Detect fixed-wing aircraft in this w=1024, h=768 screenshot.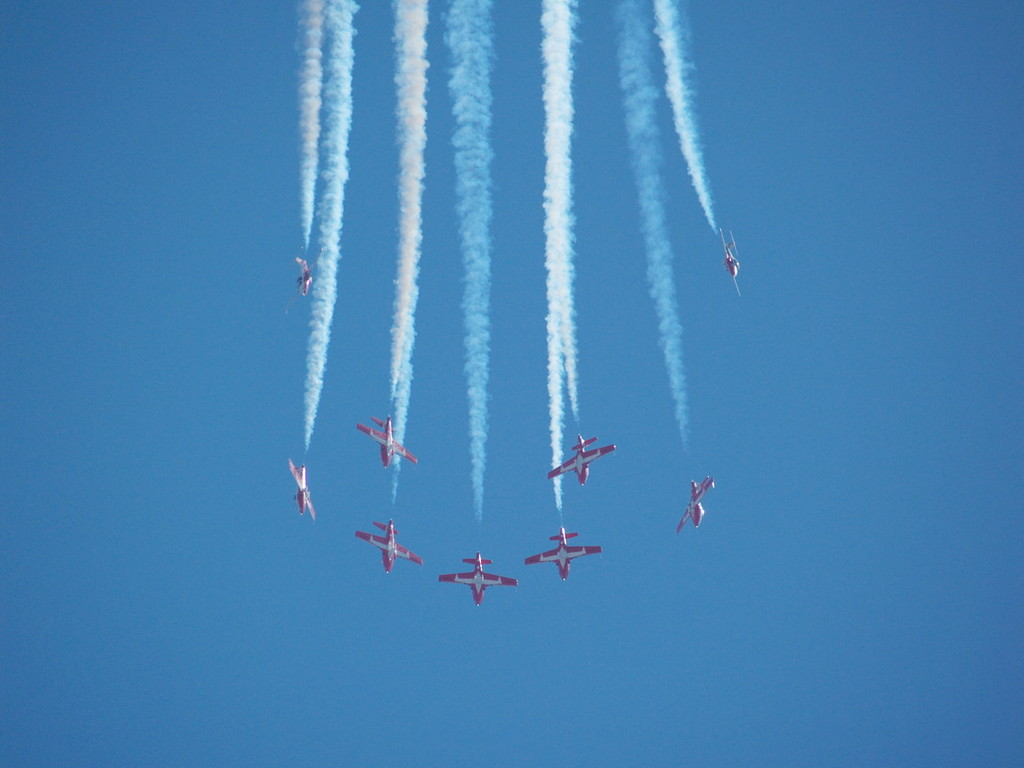
Detection: box(354, 513, 424, 578).
